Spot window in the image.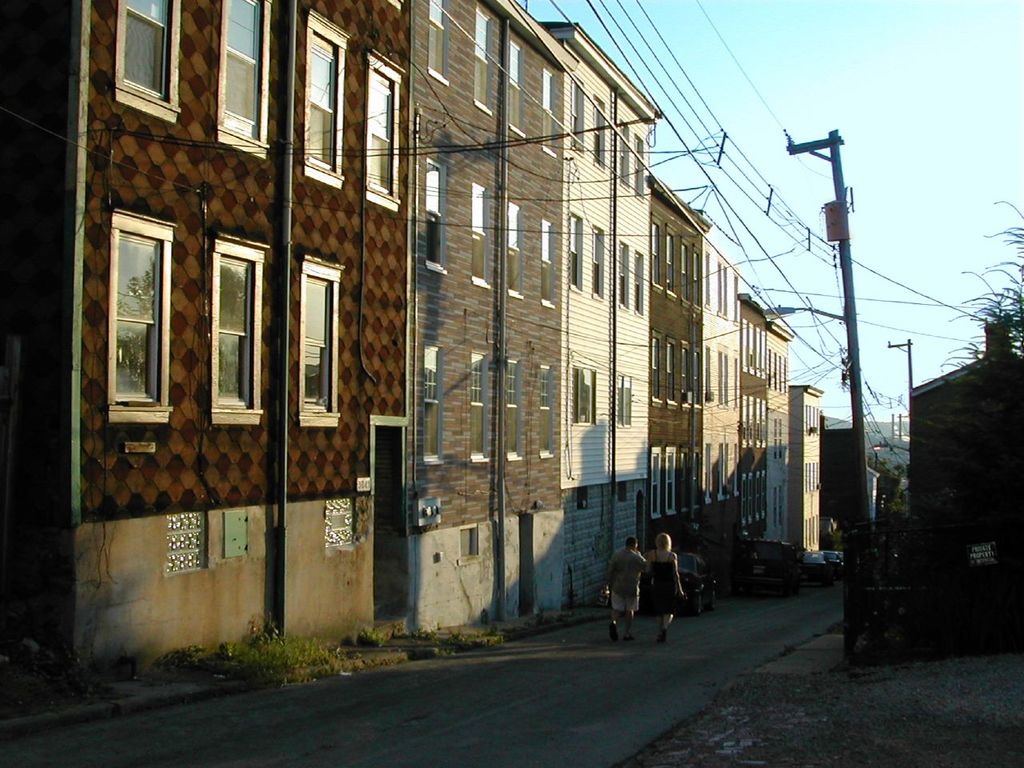
window found at [x1=506, y1=202, x2=522, y2=298].
